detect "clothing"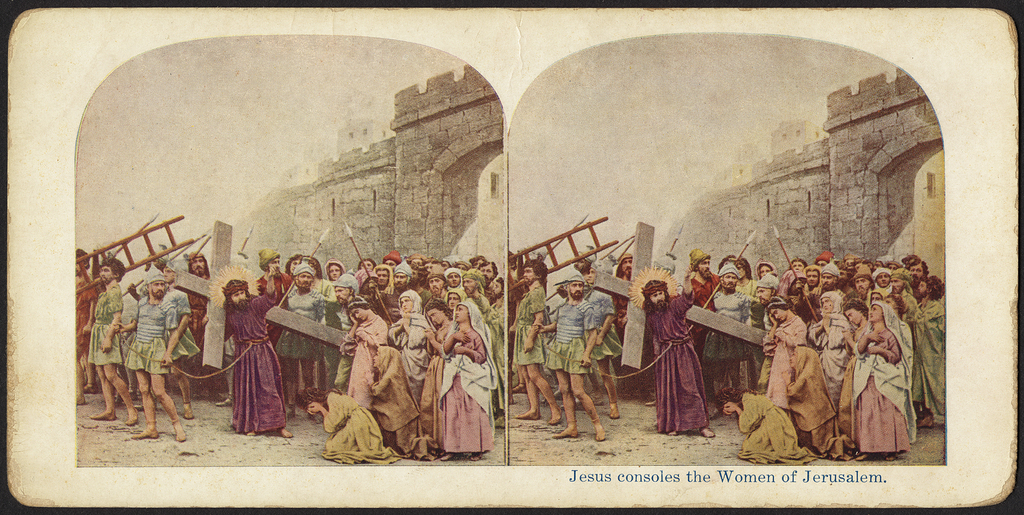
588 284 626 357
